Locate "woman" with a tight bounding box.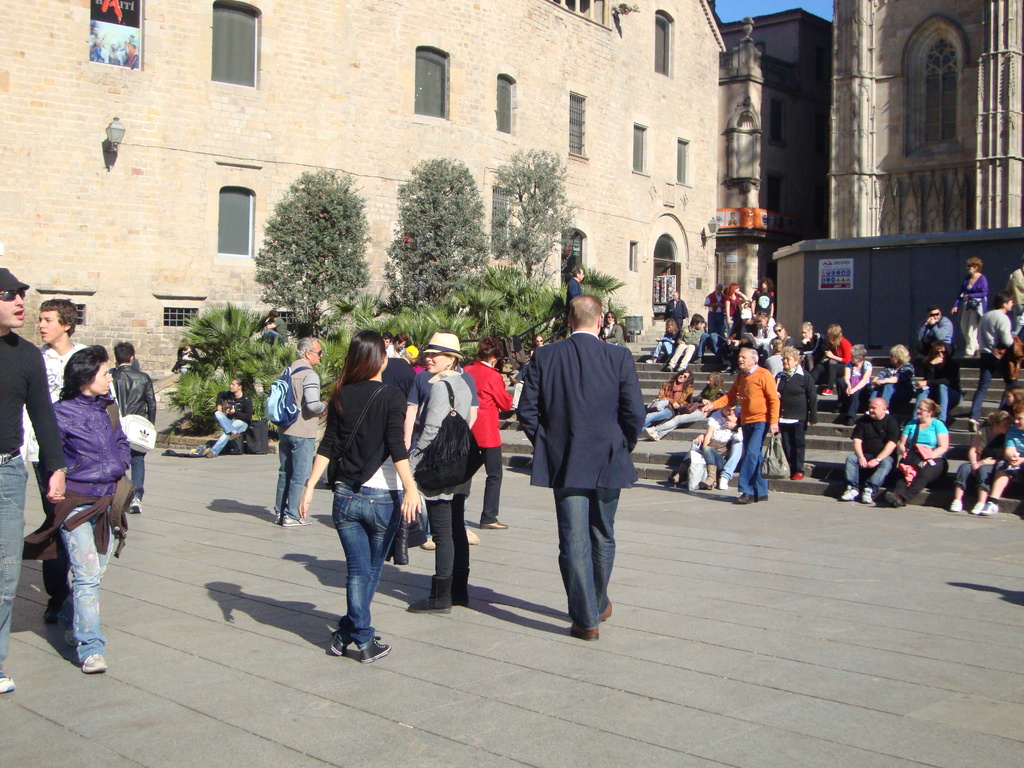
pyautogui.locateOnScreen(294, 329, 424, 666).
